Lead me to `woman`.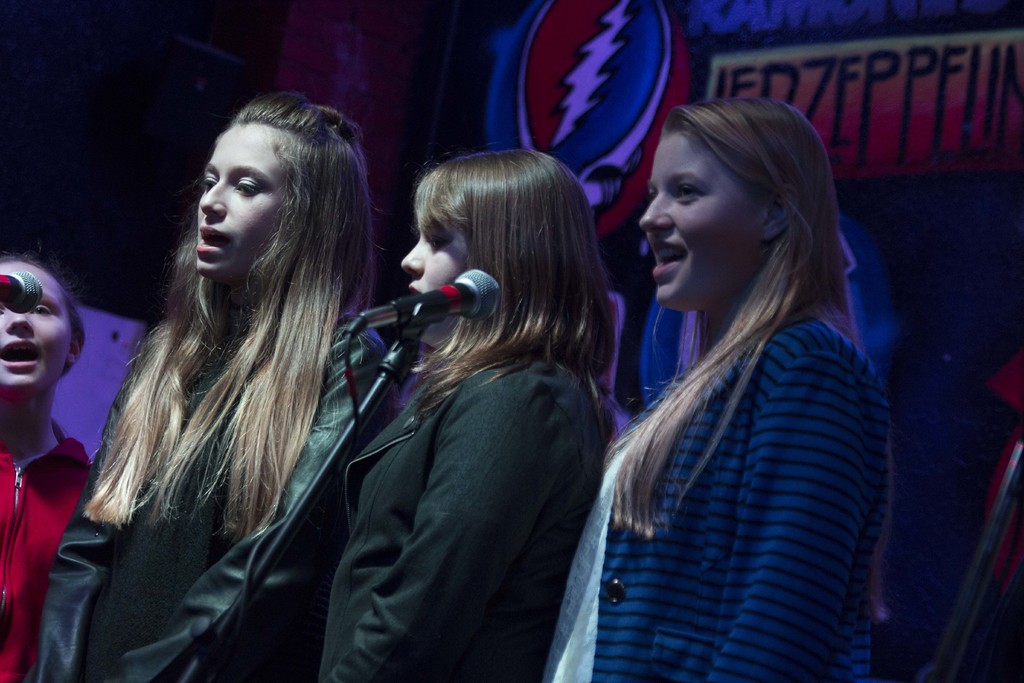
Lead to detection(541, 99, 897, 682).
